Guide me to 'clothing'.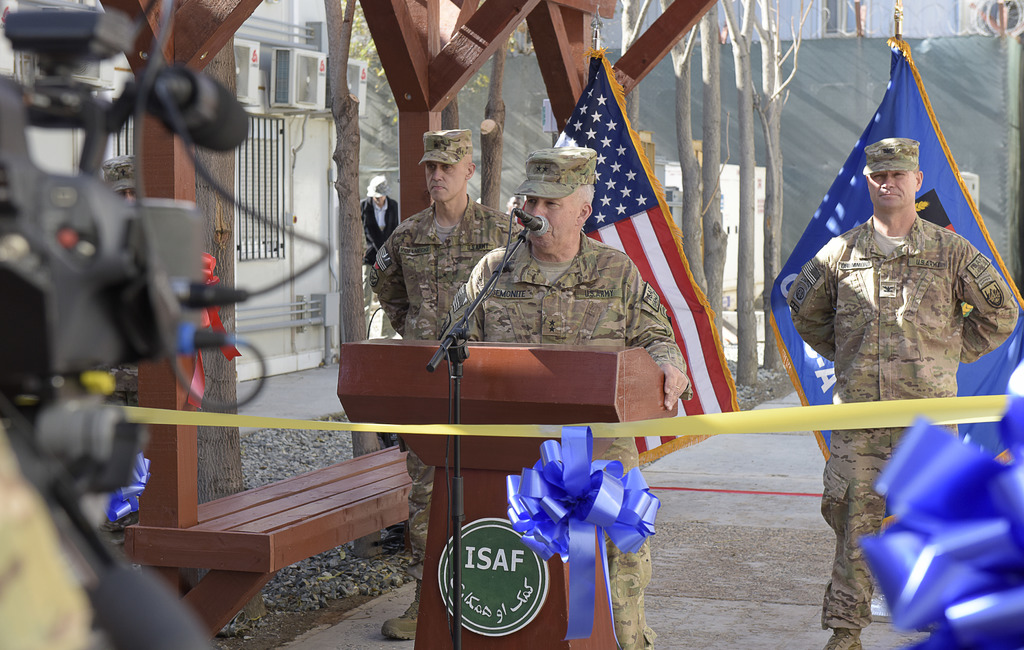
Guidance: (368, 205, 534, 574).
